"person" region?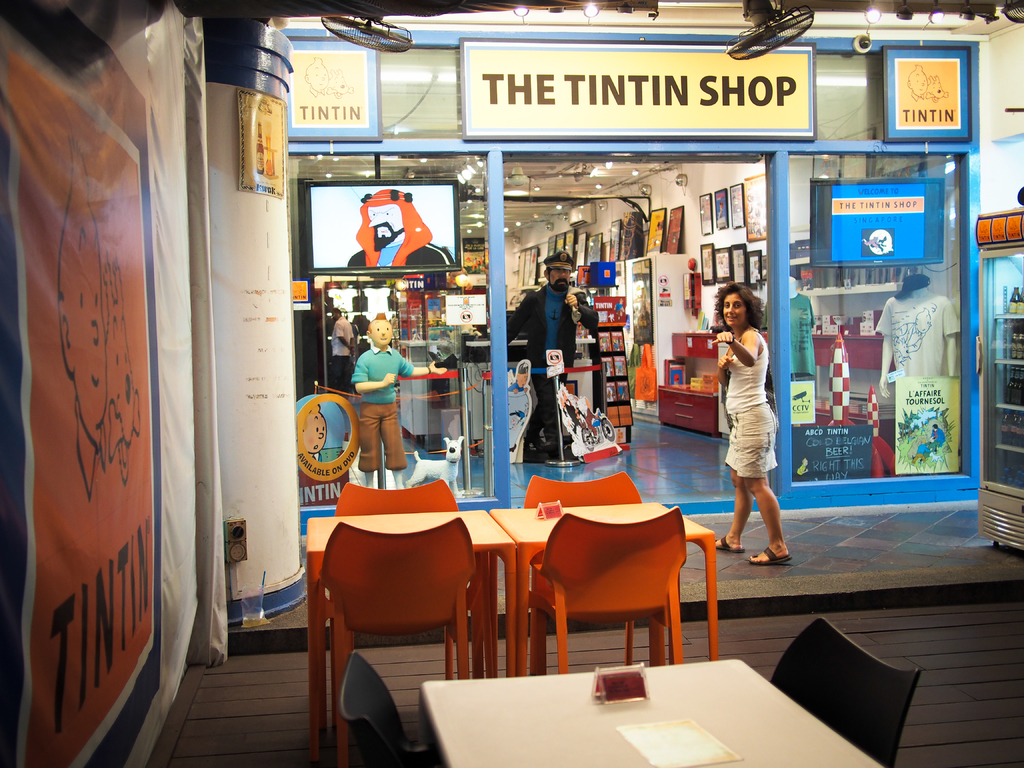
506 359 532 396
